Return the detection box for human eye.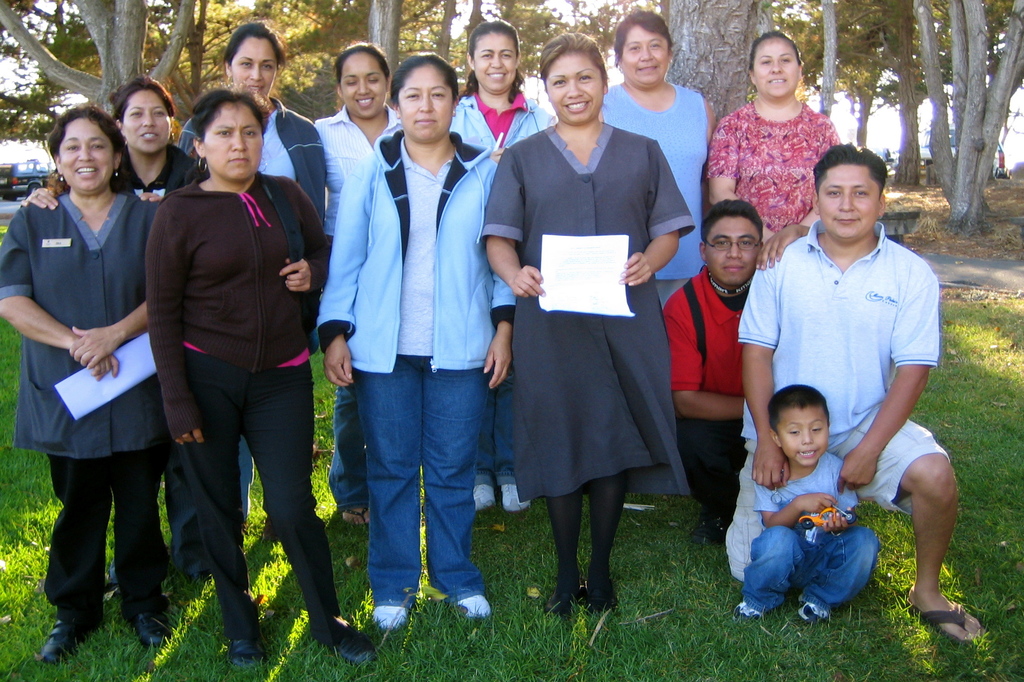
<box>714,237,729,246</box>.
